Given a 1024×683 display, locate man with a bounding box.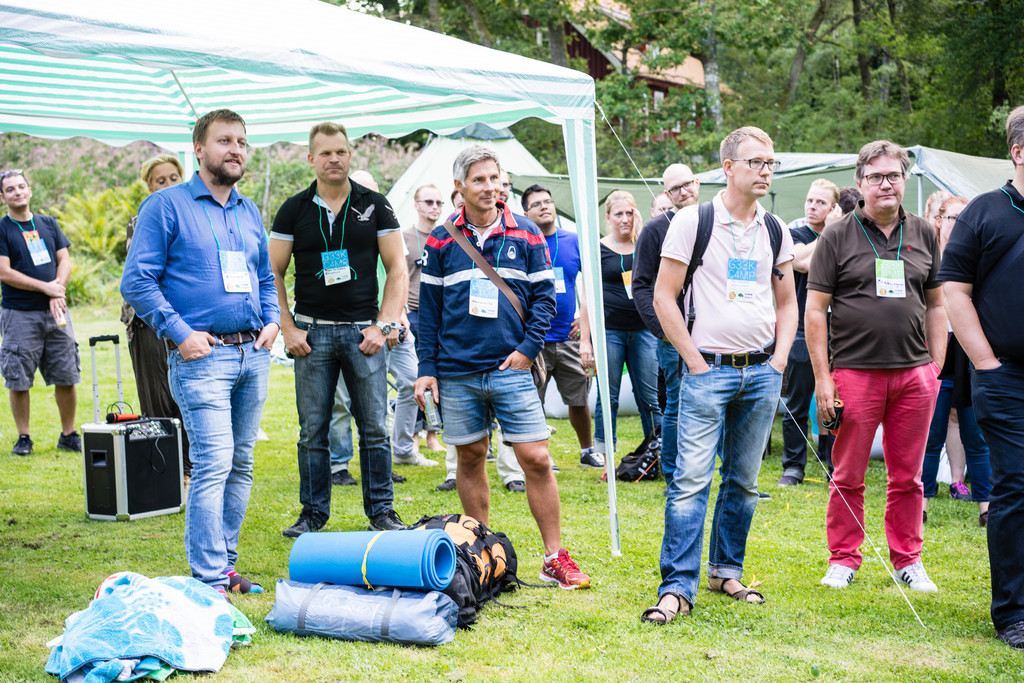
Located: [0, 165, 84, 458].
